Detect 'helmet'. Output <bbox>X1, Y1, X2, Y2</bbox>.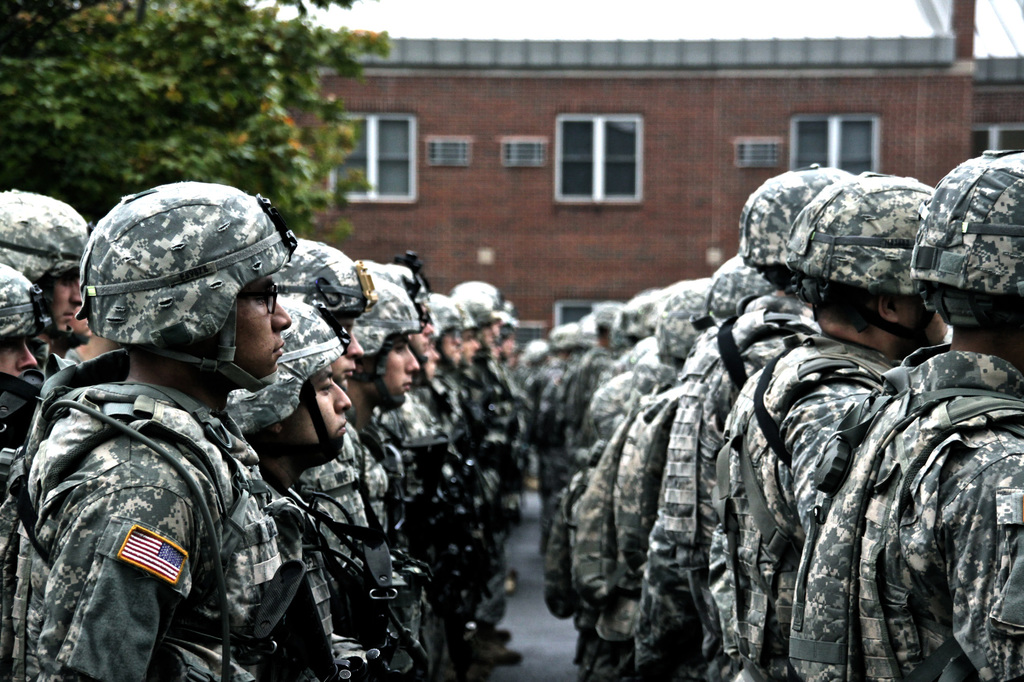
<bbox>272, 234, 374, 388</bbox>.
